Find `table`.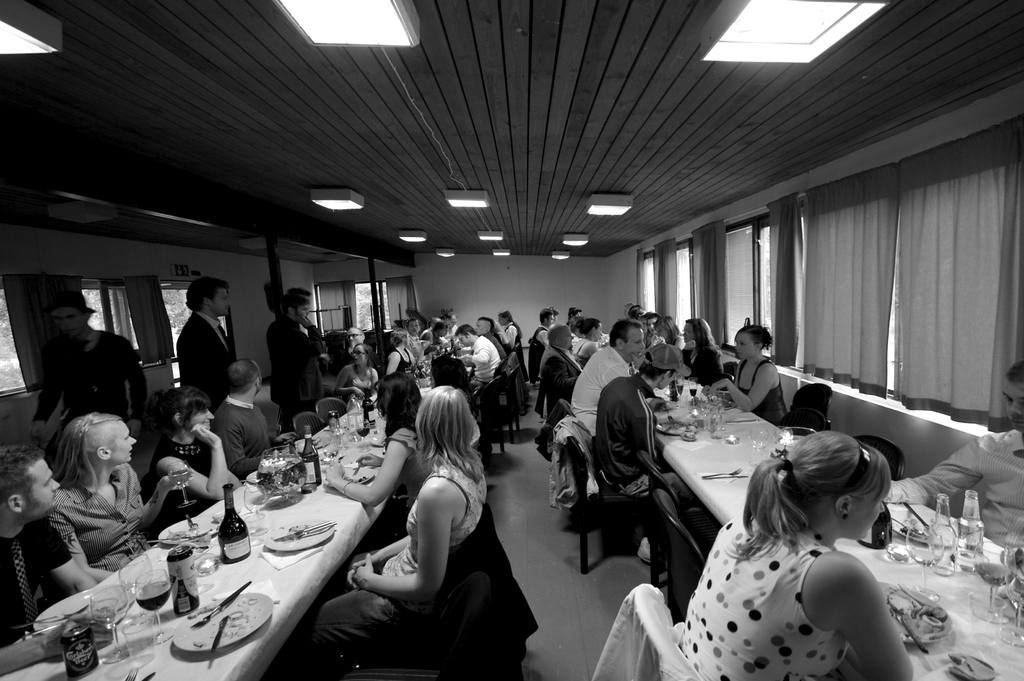
l=570, t=334, r=1023, b=680.
